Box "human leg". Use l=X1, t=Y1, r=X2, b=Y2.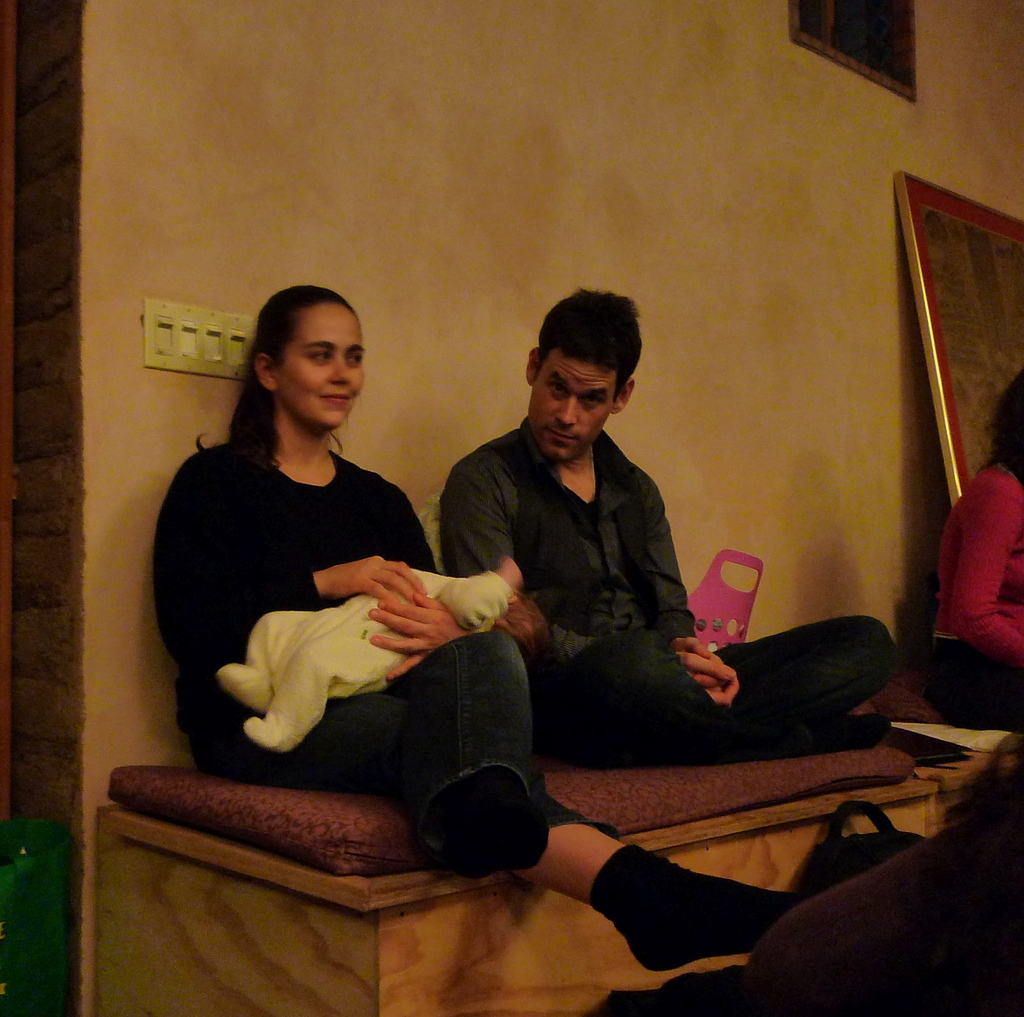
l=721, t=620, r=902, b=708.
